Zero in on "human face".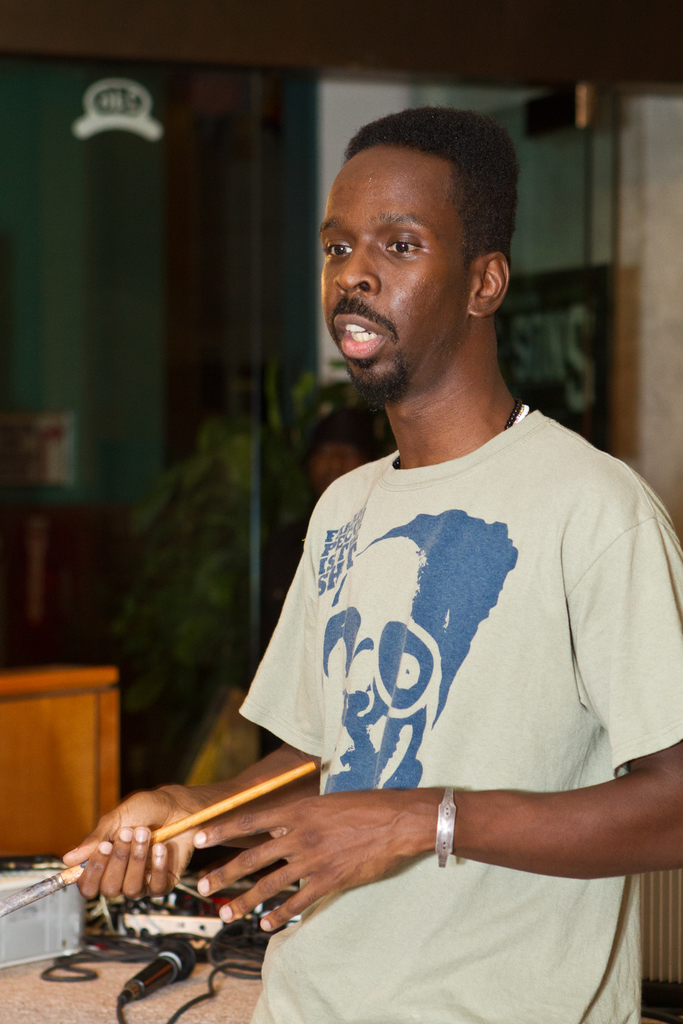
Zeroed in: detection(320, 144, 470, 399).
